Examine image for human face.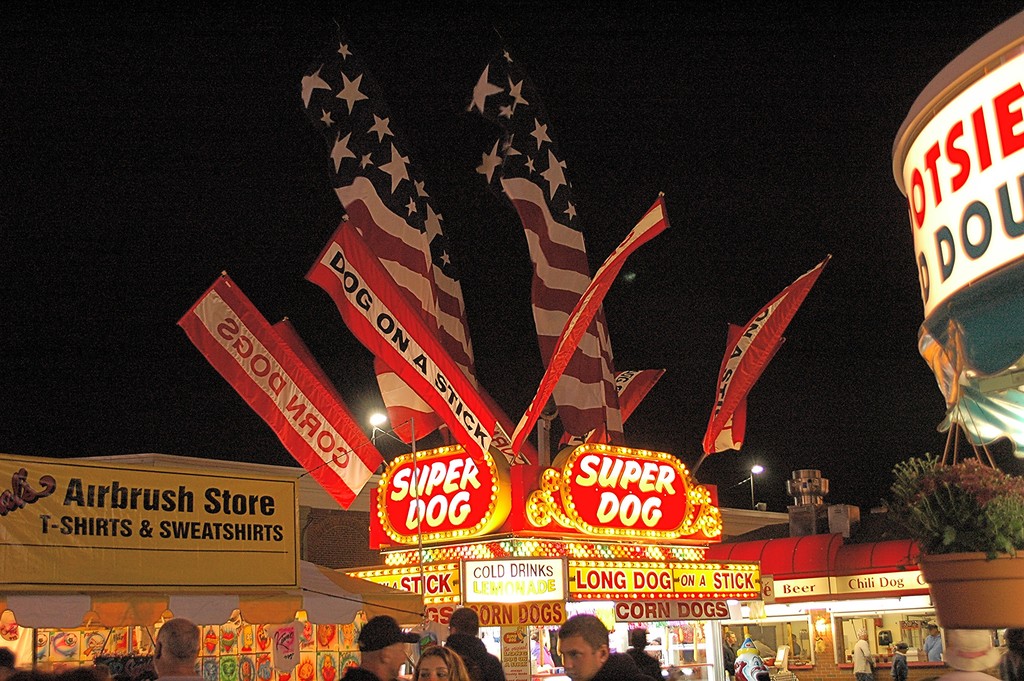
Examination result: {"x1": 388, "y1": 646, "x2": 409, "y2": 679}.
